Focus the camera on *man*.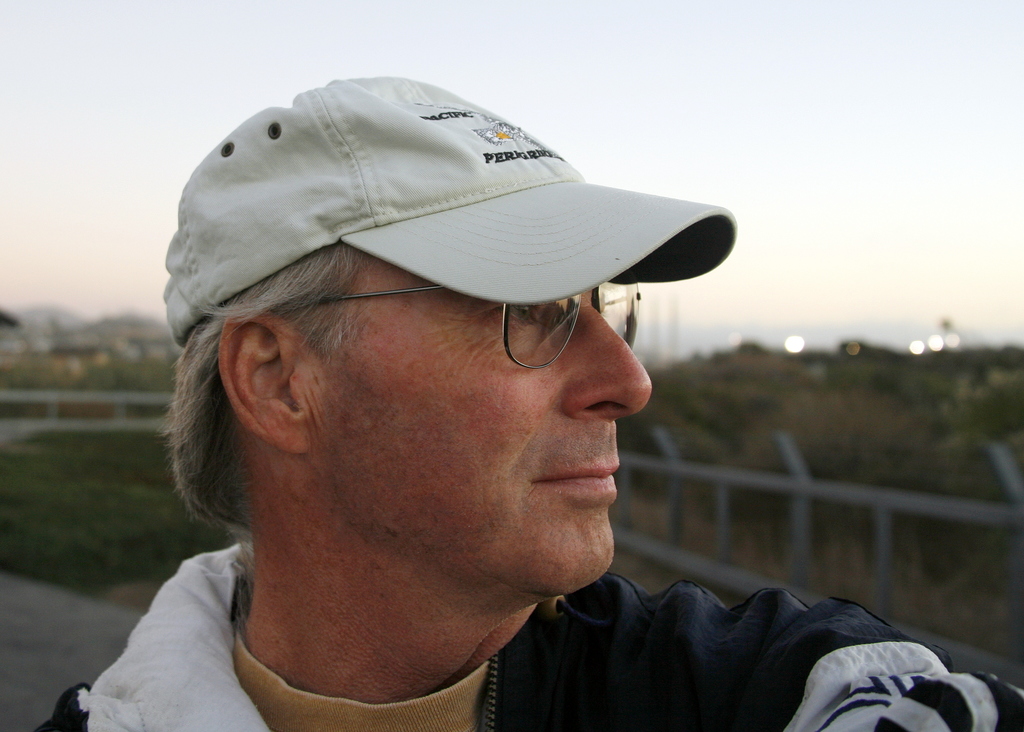
Focus region: BBox(21, 48, 874, 731).
